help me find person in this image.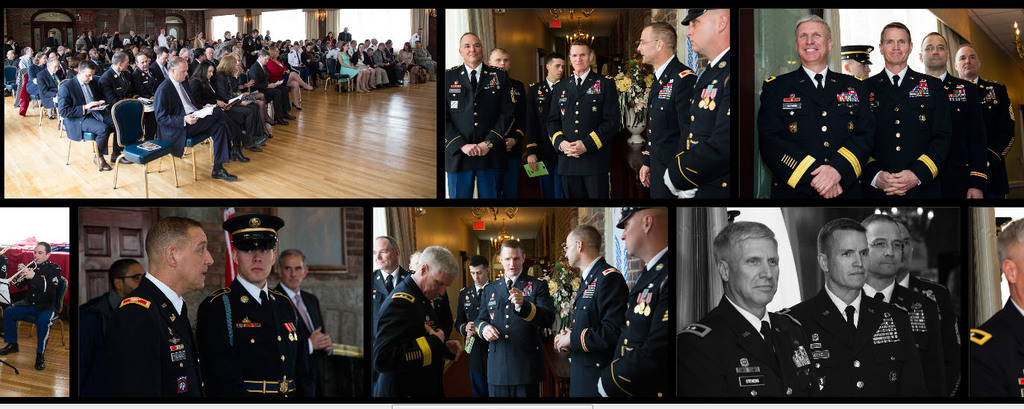
Found it: (left=80, top=216, right=217, bottom=396).
